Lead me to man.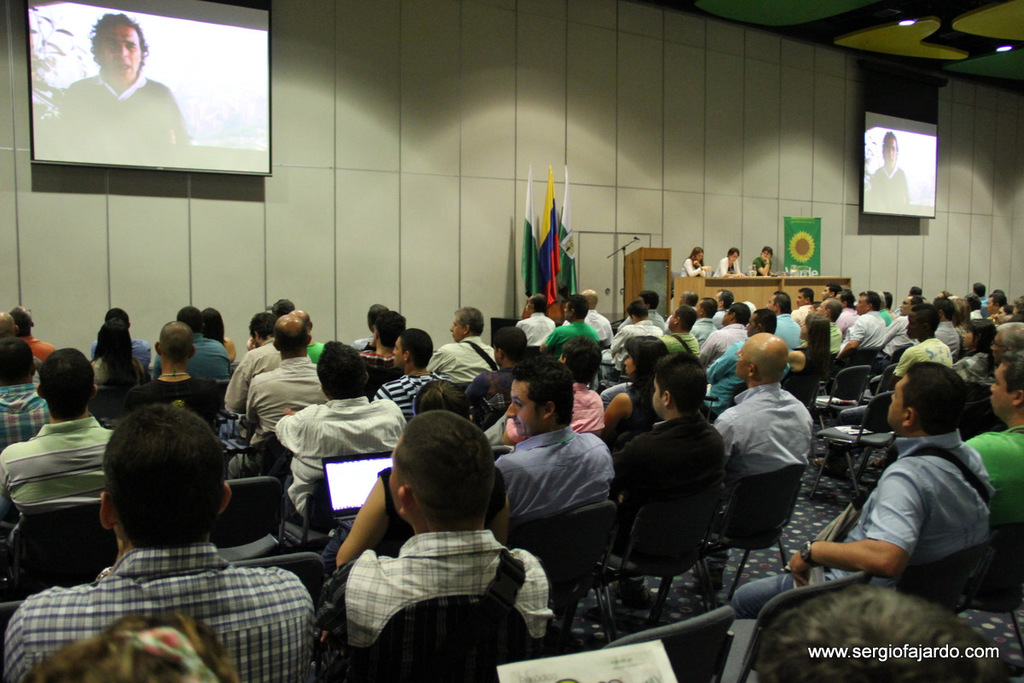
Lead to {"x1": 276, "y1": 342, "x2": 406, "y2": 534}.
